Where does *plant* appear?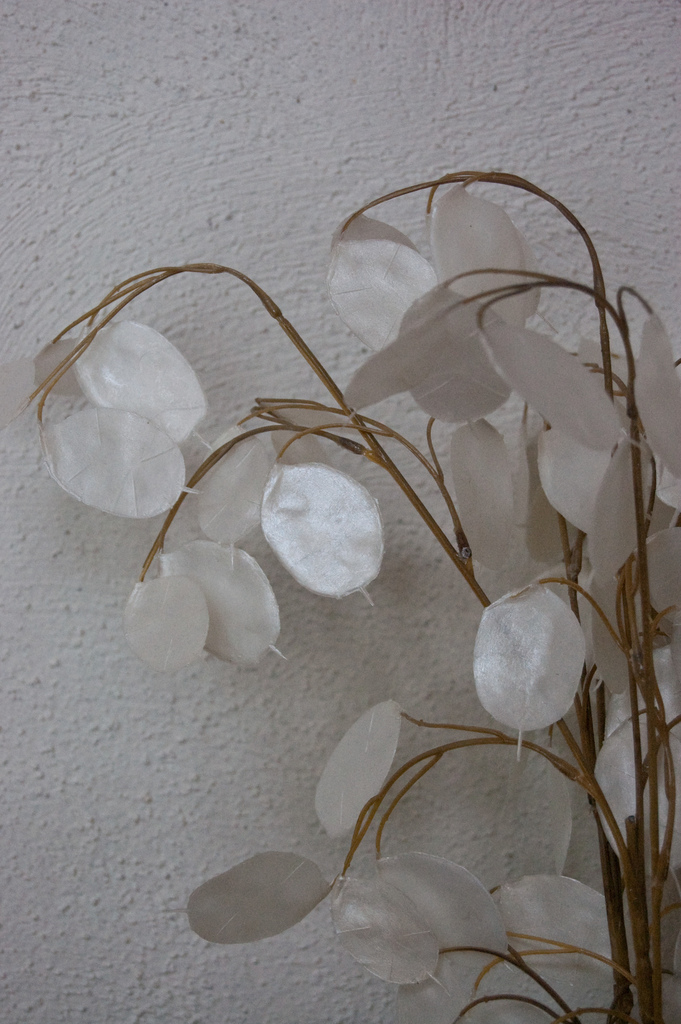
Appears at 0,166,678,1023.
